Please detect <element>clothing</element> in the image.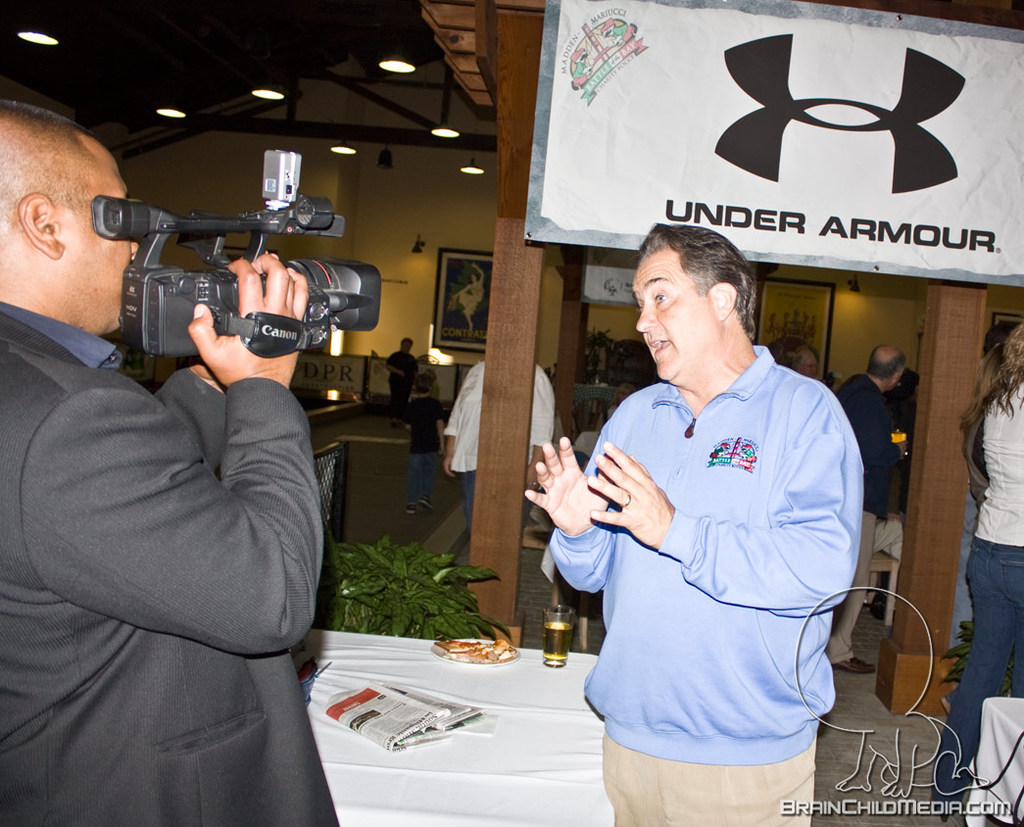
[left=549, top=332, right=868, bottom=820].
